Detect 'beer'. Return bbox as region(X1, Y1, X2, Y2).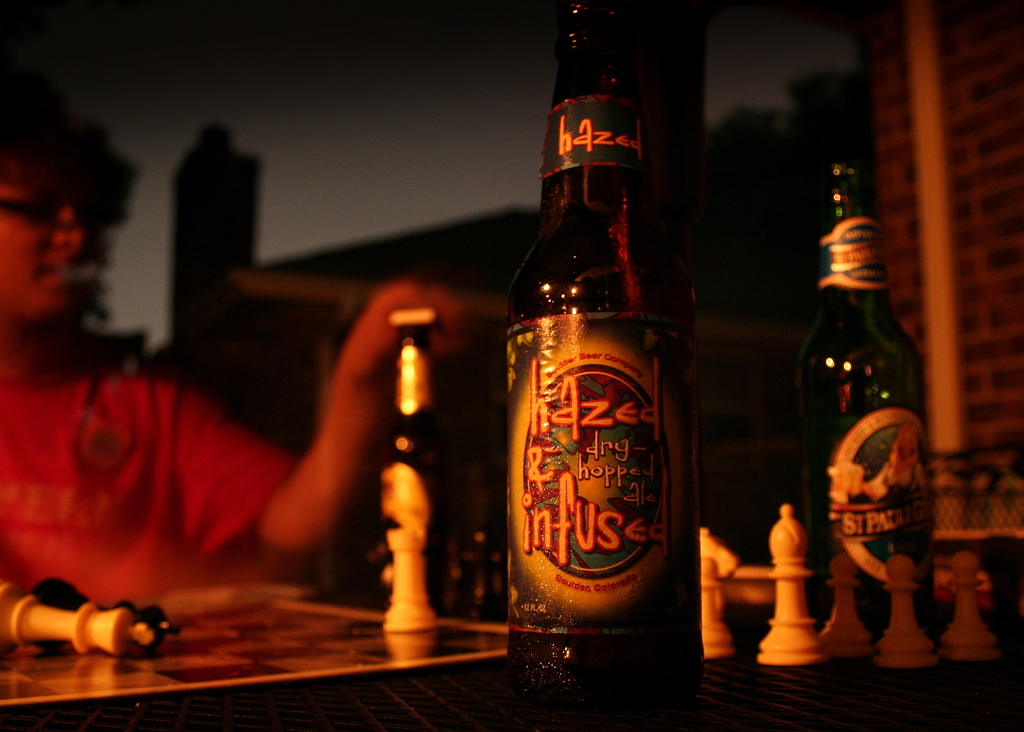
region(506, 4, 671, 710).
